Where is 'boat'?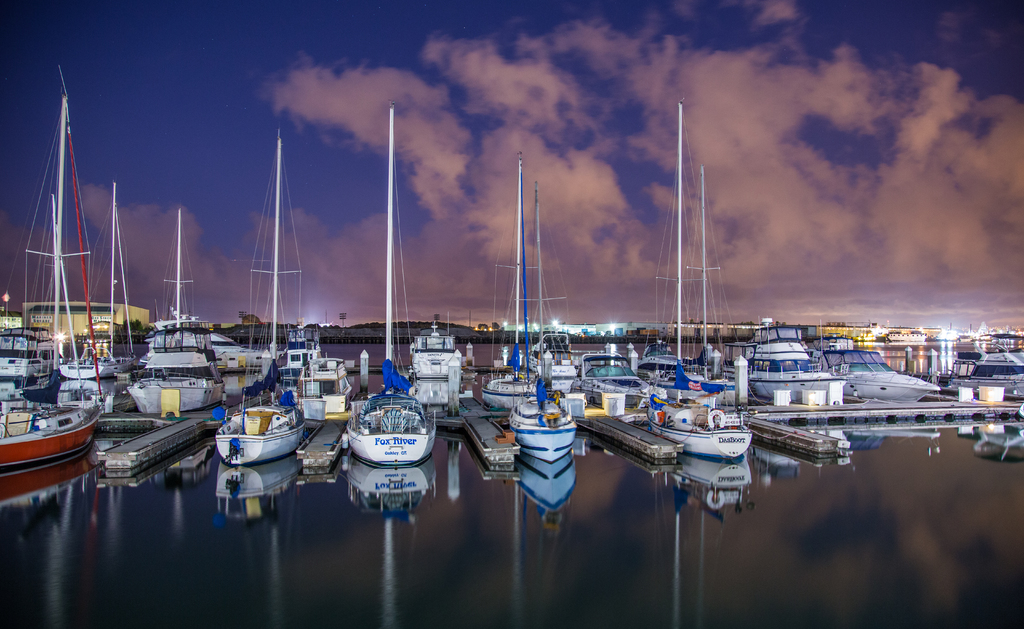
locate(210, 128, 307, 466).
